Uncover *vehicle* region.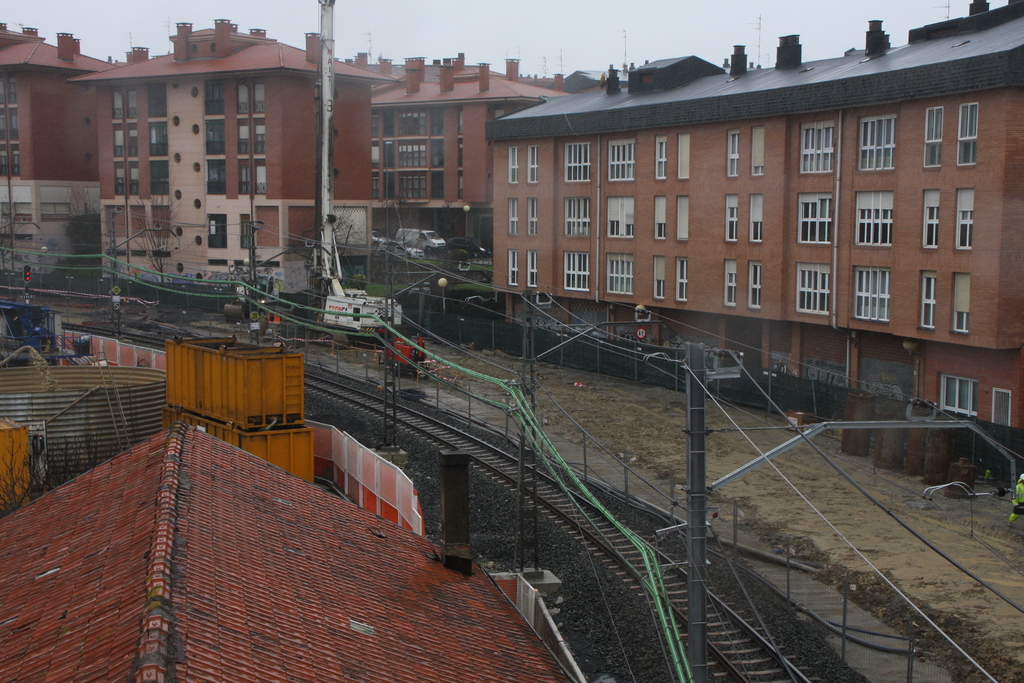
Uncovered: (left=397, top=227, right=447, bottom=252).
